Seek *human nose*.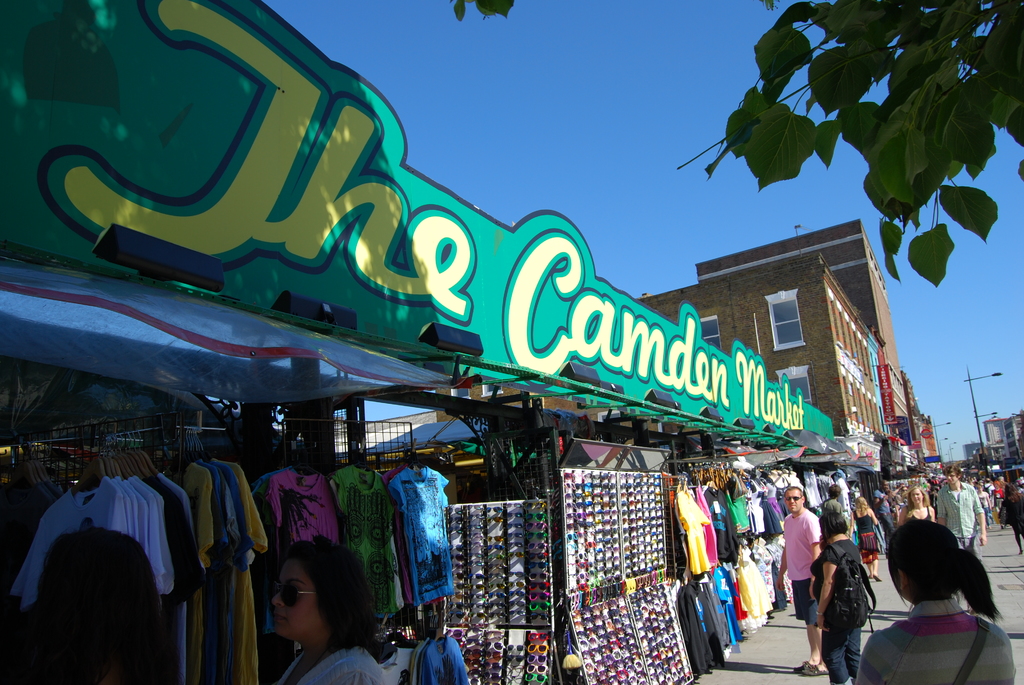
bbox=[947, 475, 951, 479].
